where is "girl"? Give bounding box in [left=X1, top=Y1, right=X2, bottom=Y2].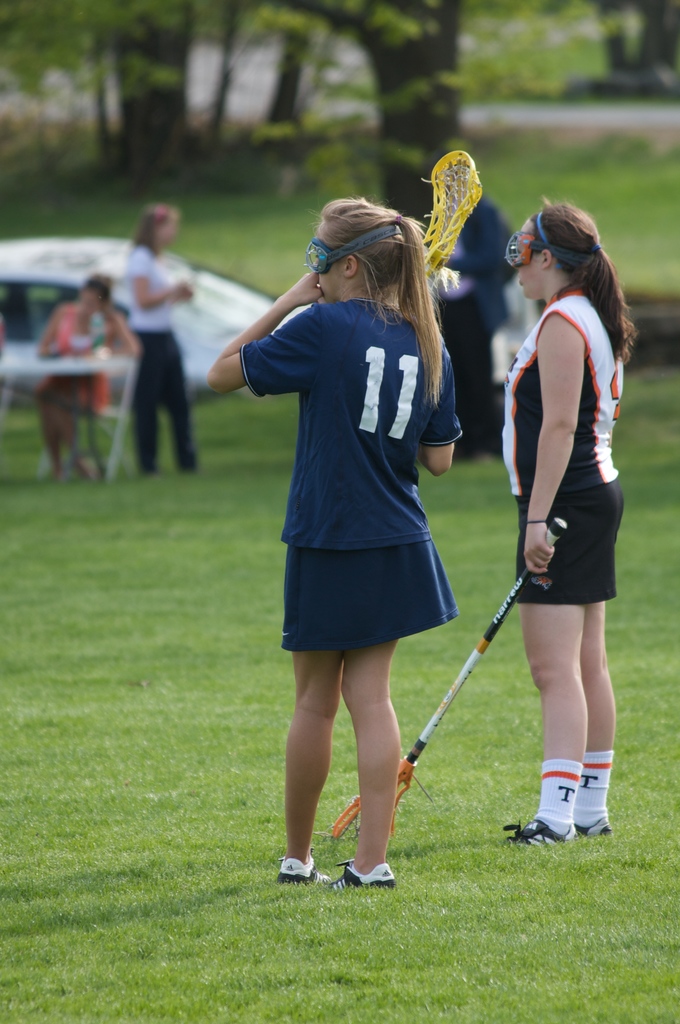
[left=129, top=200, right=207, bottom=461].
